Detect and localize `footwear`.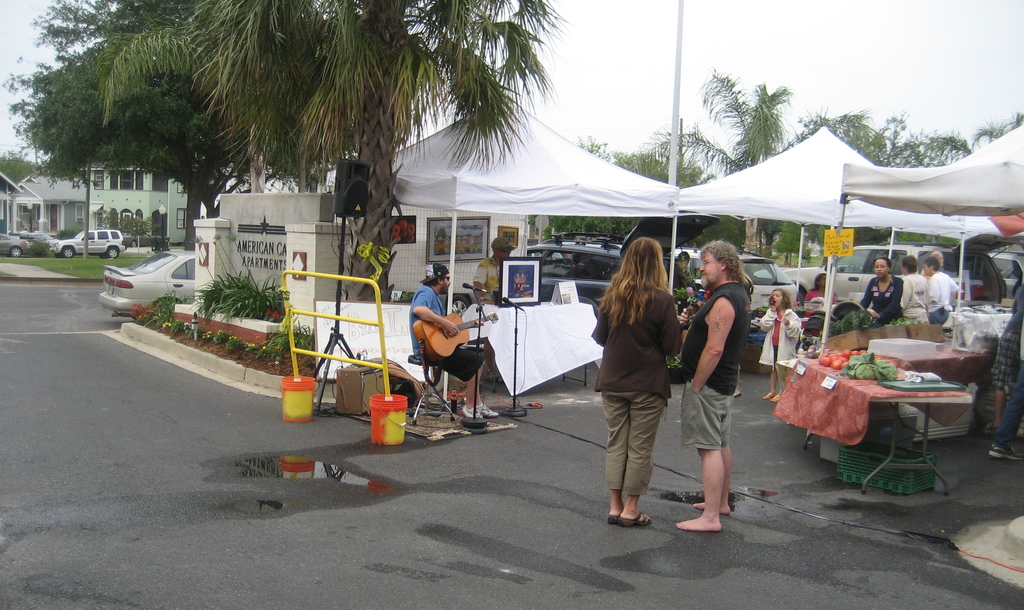
Localized at l=606, t=512, r=618, b=528.
